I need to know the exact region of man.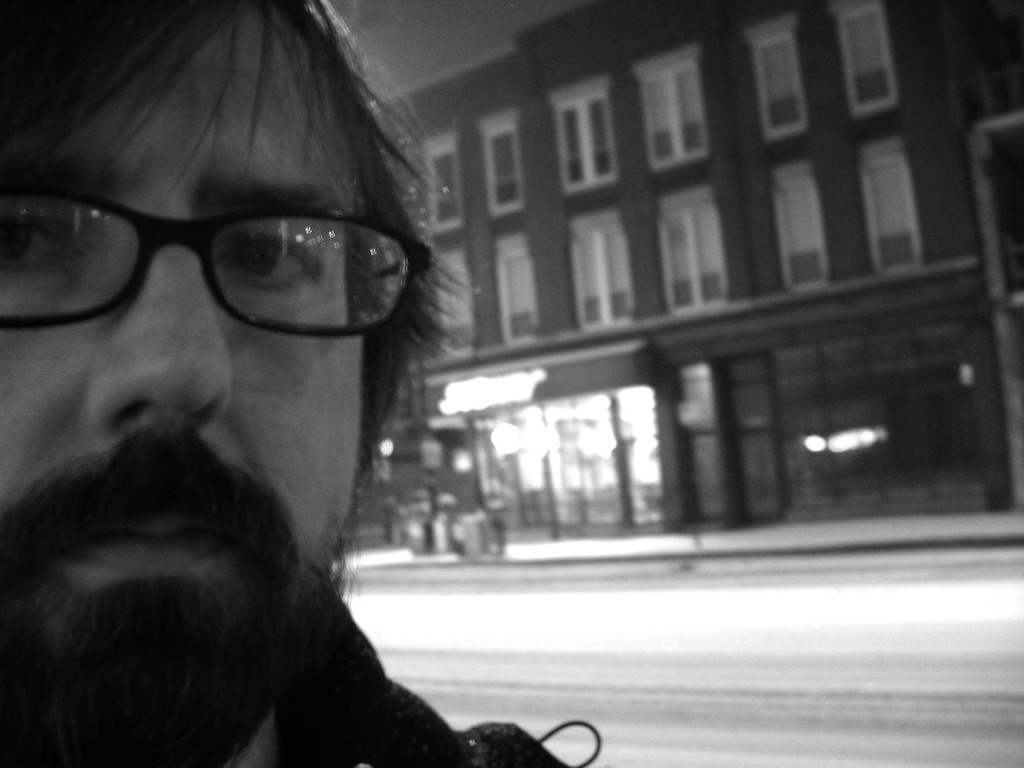
Region: pyautogui.locateOnScreen(0, 15, 561, 767).
